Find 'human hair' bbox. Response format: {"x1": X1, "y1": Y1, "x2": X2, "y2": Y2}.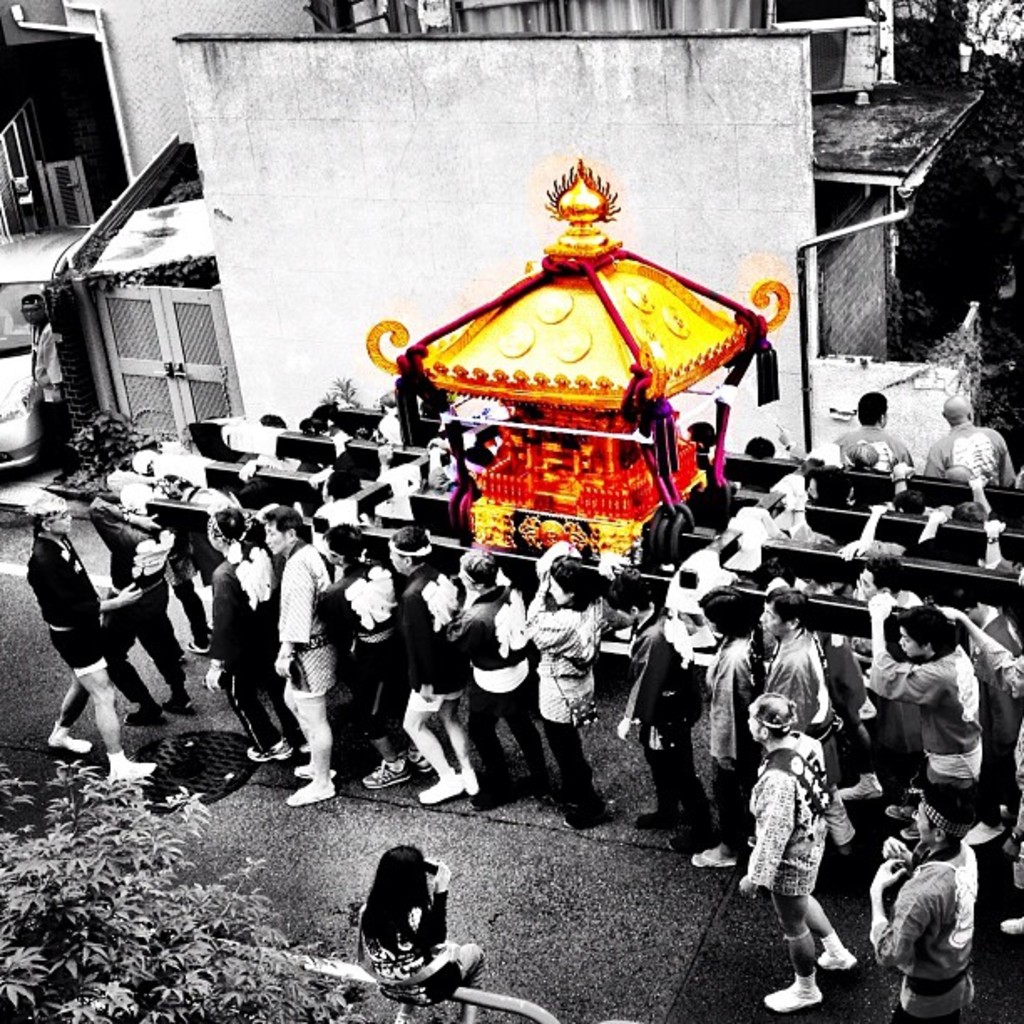
{"x1": 689, "y1": 420, "x2": 716, "y2": 447}.
